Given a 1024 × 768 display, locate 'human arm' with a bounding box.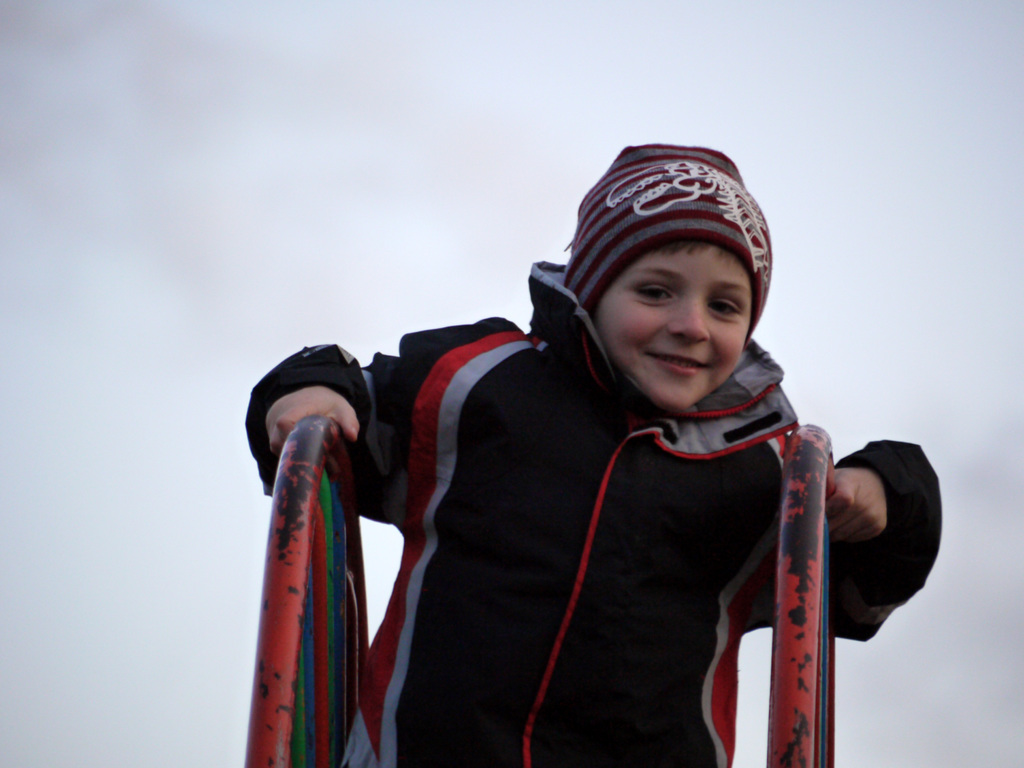
Located: (x1=243, y1=342, x2=403, y2=517).
